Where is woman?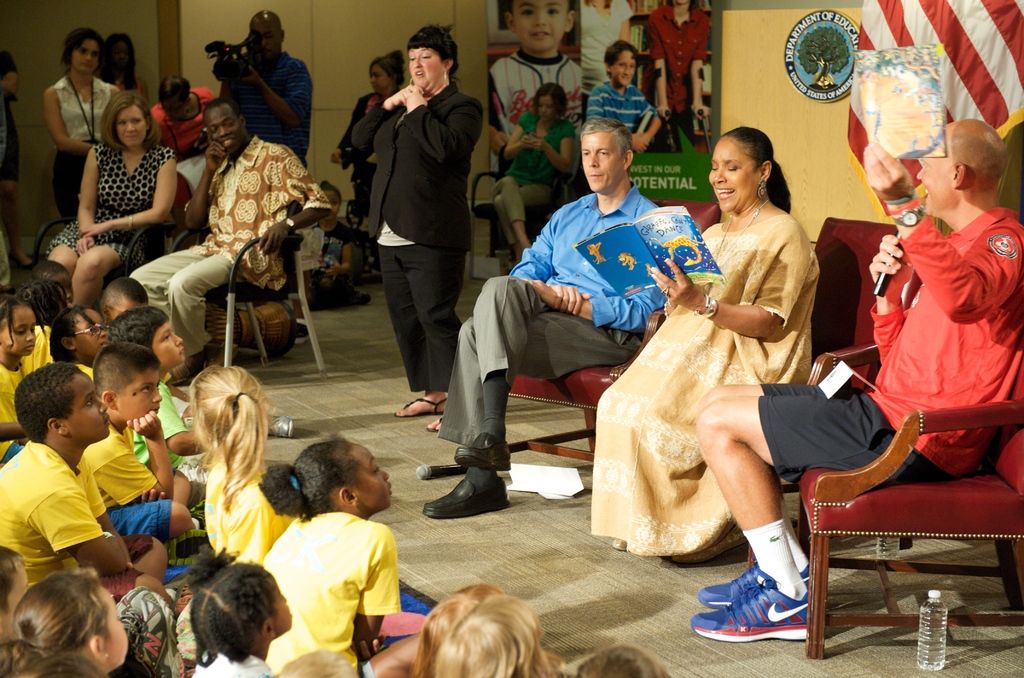
box=[100, 31, 145, 100].
